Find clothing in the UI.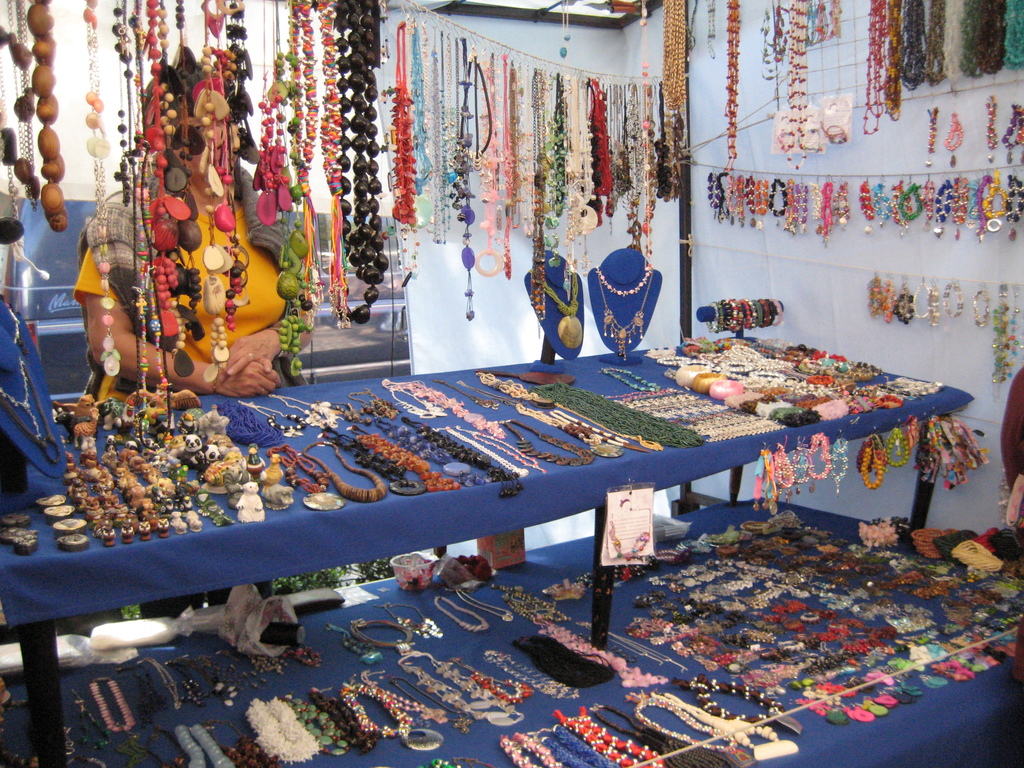
UI element at select_region(67, 160, 287, 619).
